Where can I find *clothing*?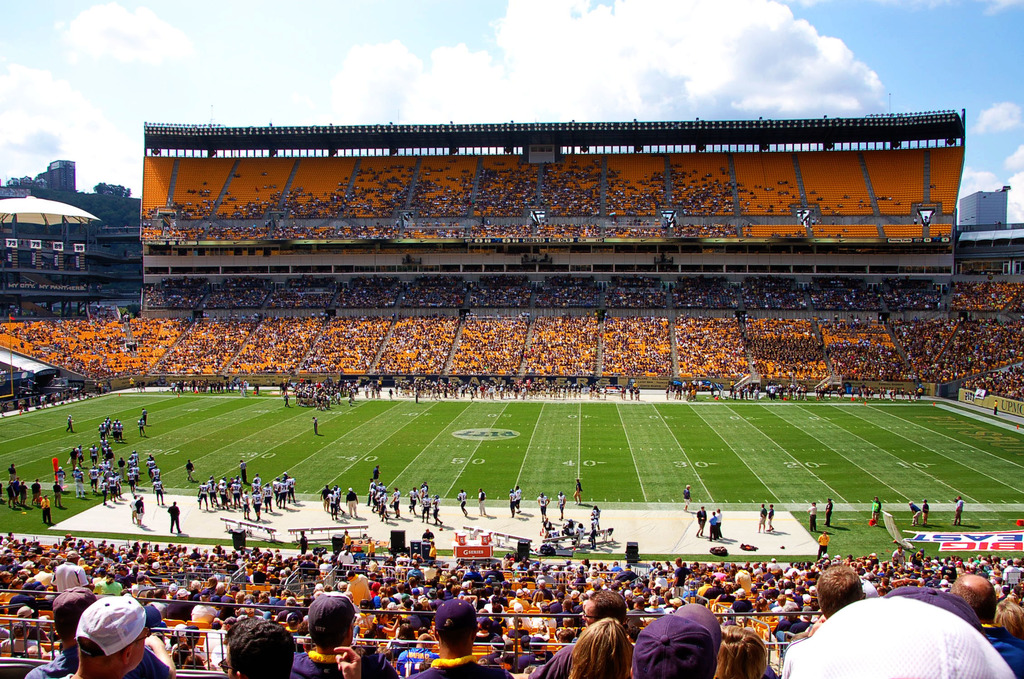
You can find it at <bbox>210, 479, 216, 497</bbox>.
